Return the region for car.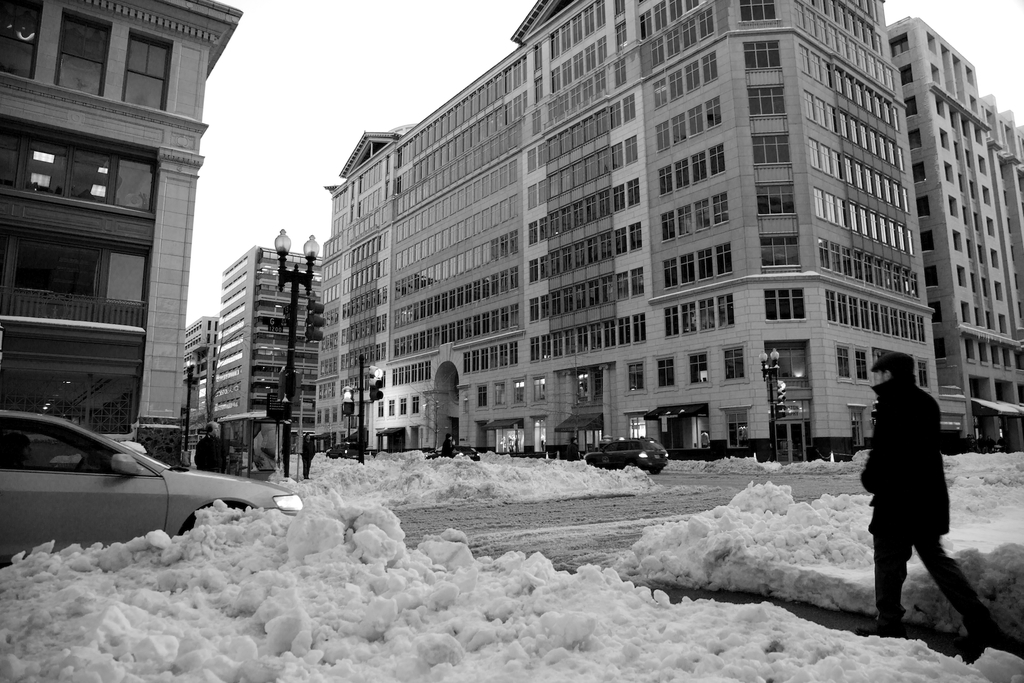
bbox=[0, 406, 303, 568].
